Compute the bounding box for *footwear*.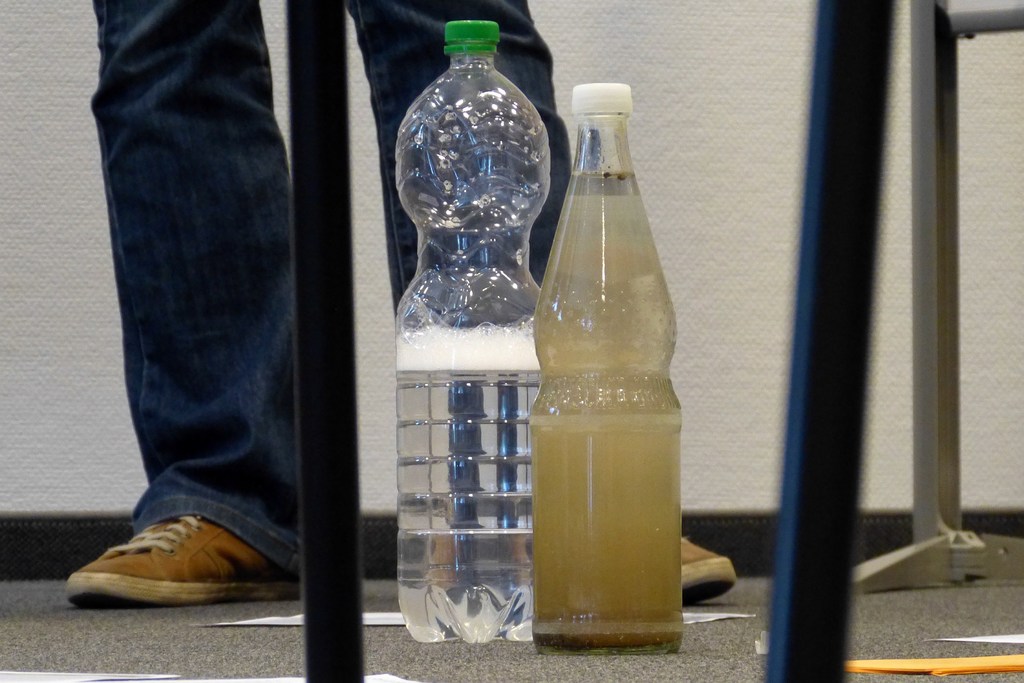
[59, 513, 300, 598].
